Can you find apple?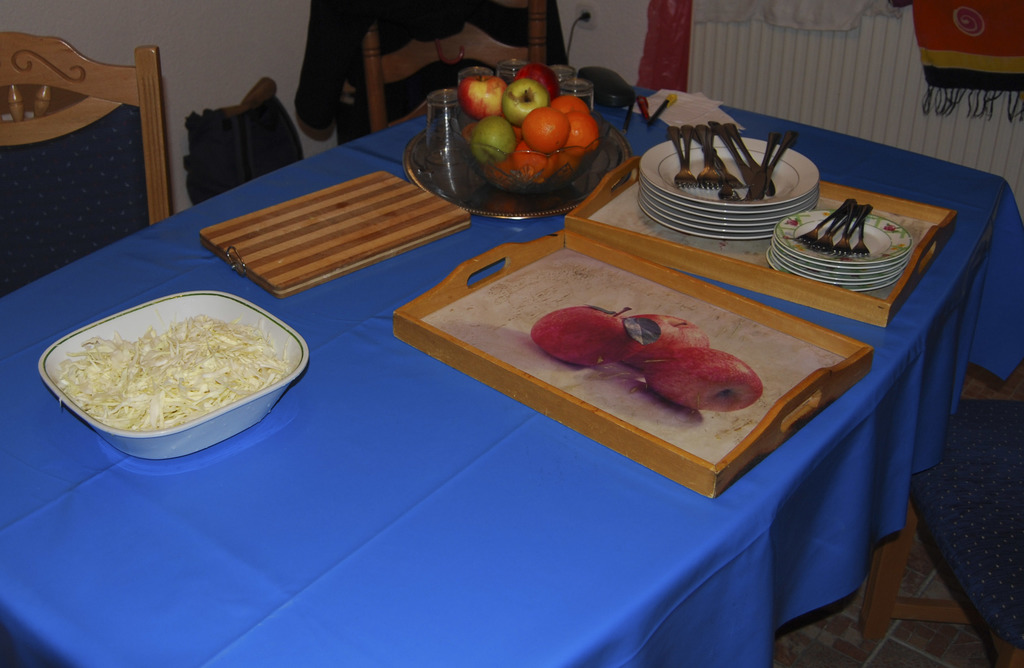
Yes, bounding box: (left=641, top=345, right=763, bottom=413).
